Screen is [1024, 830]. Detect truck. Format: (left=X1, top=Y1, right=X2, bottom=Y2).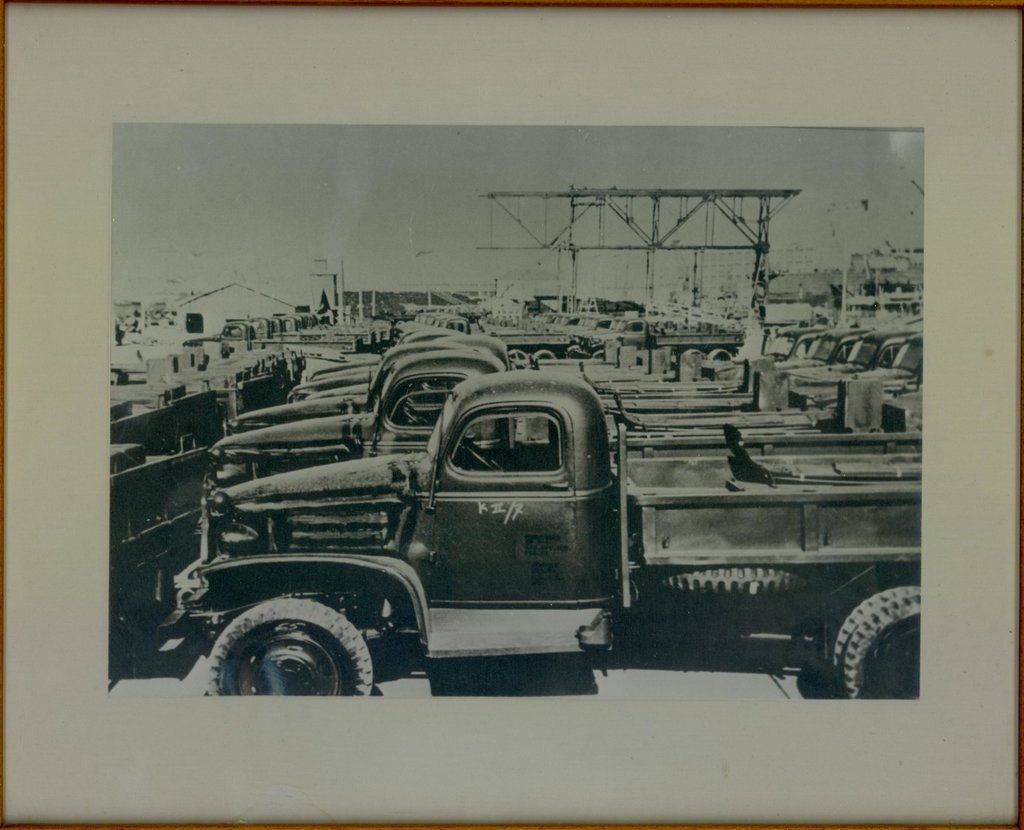
(left=837, top=323, right=927, bottom=430).
